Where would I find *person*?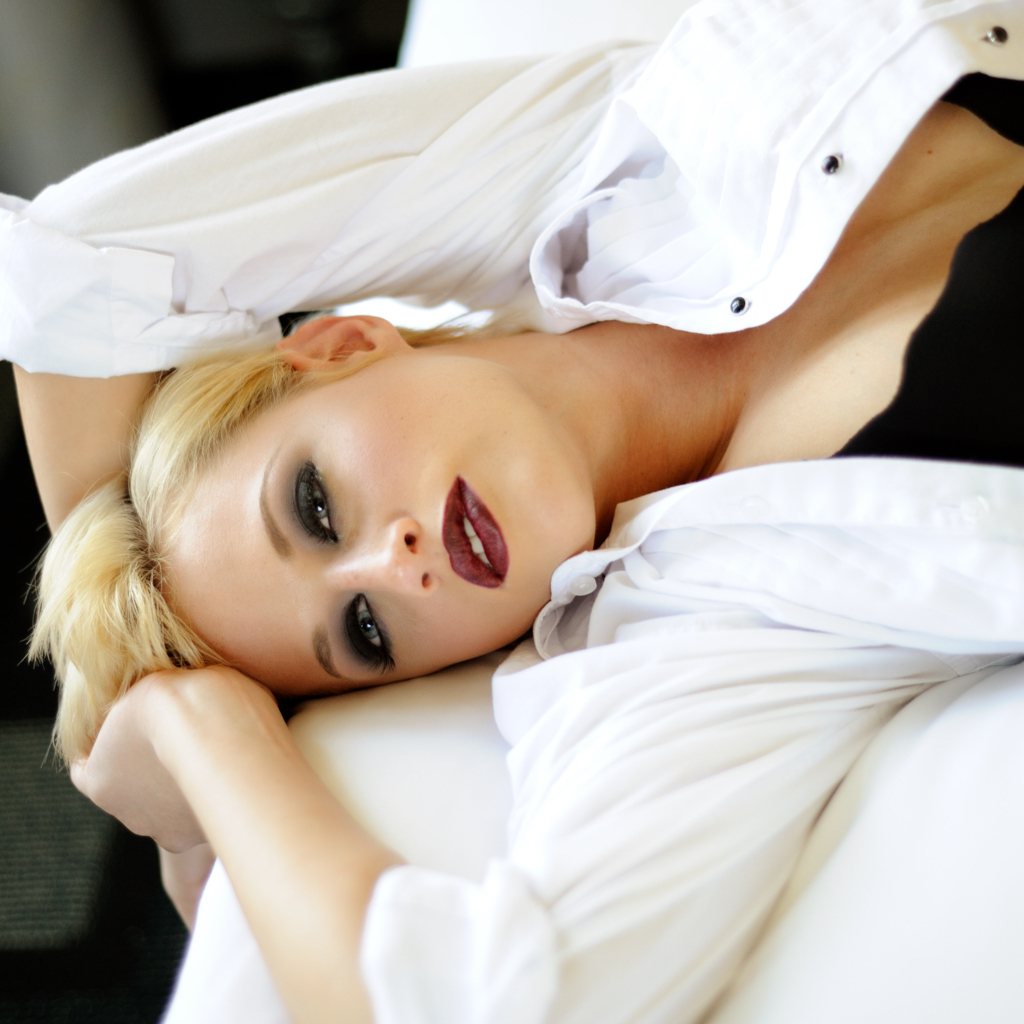
At (left=45, top=74, right=1005, bottom=1007).
